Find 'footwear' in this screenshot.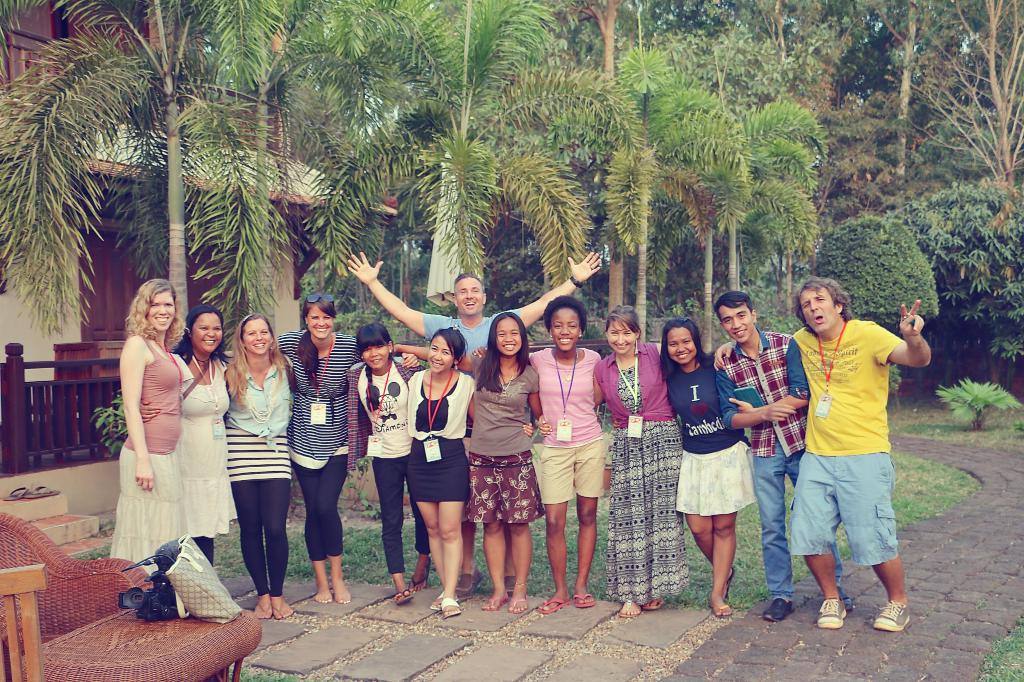
The bounding box for 'footwear' is [444,598,461,623].
